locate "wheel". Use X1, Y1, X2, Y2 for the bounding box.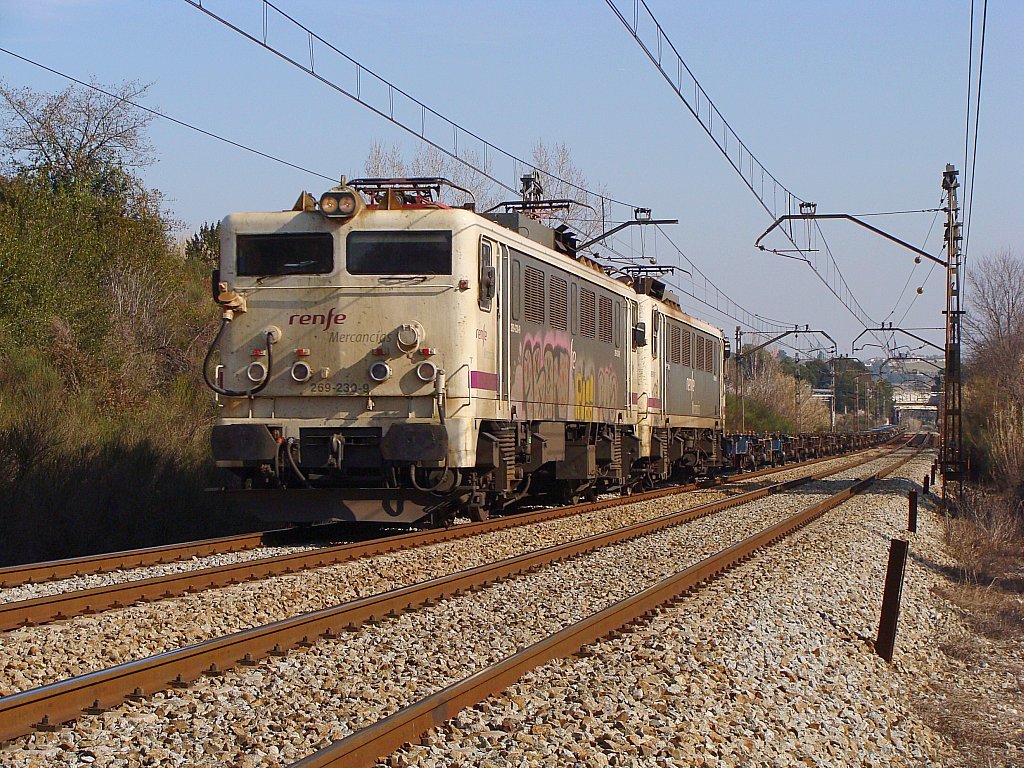
587, 483, 596, 501.
